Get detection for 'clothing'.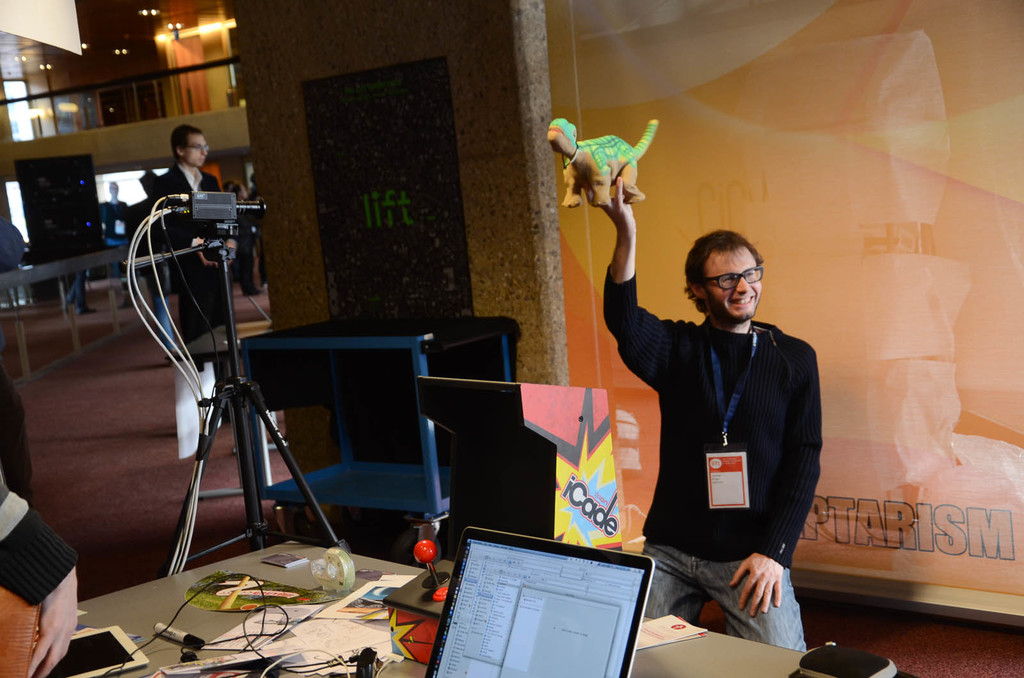
Detection: x1=239 y1=199 x2=257 y2=262.
